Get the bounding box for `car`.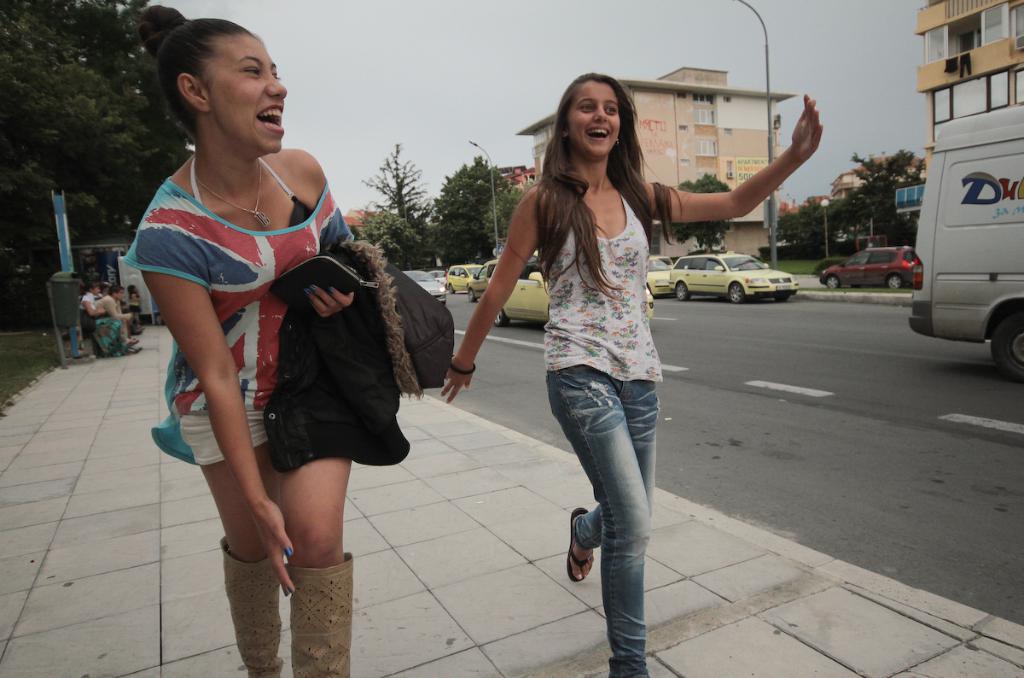
[451, 265, 477, 294].
